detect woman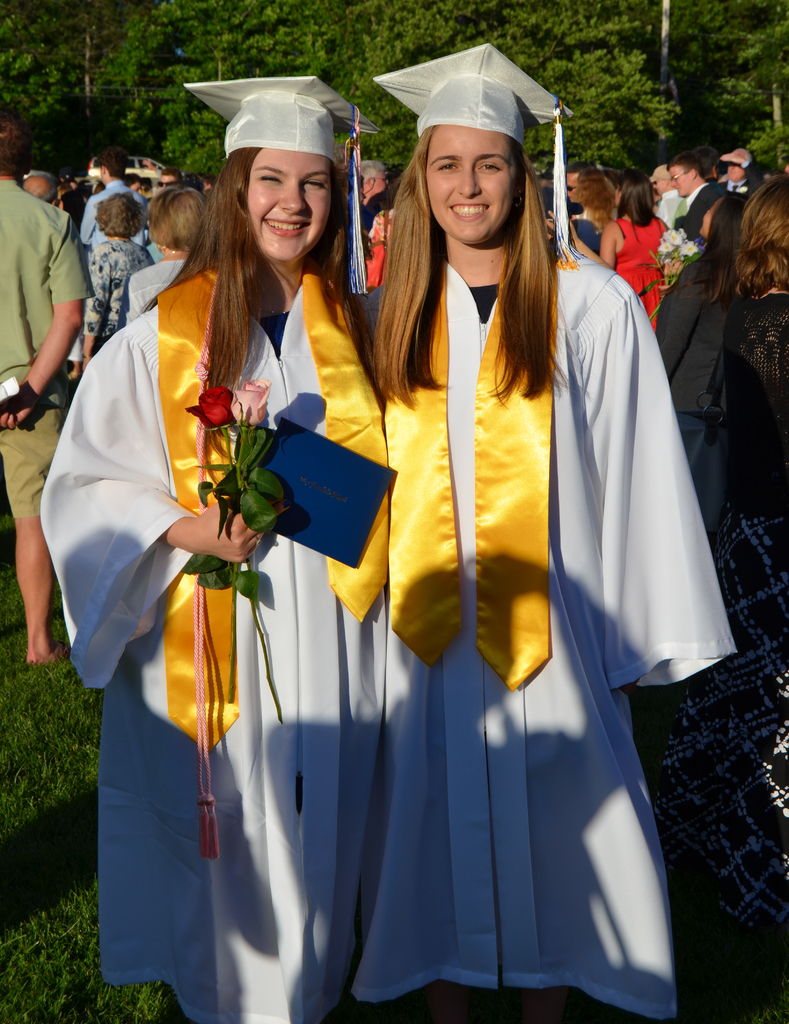
(289,93,676,1023)
